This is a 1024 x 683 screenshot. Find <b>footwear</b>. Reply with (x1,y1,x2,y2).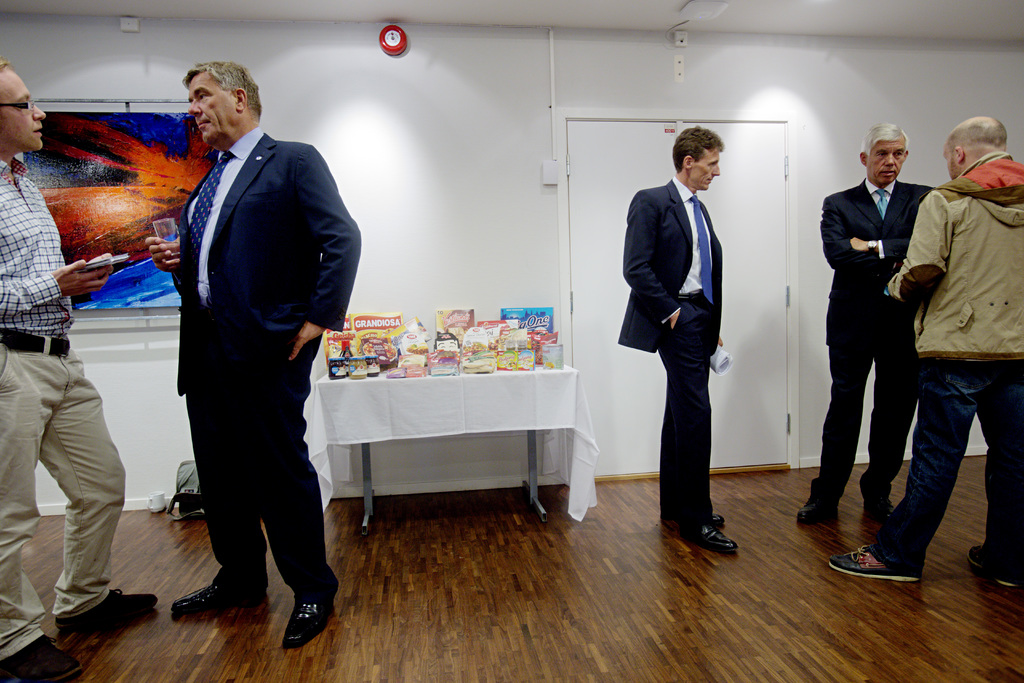
(170,579,269,614).
